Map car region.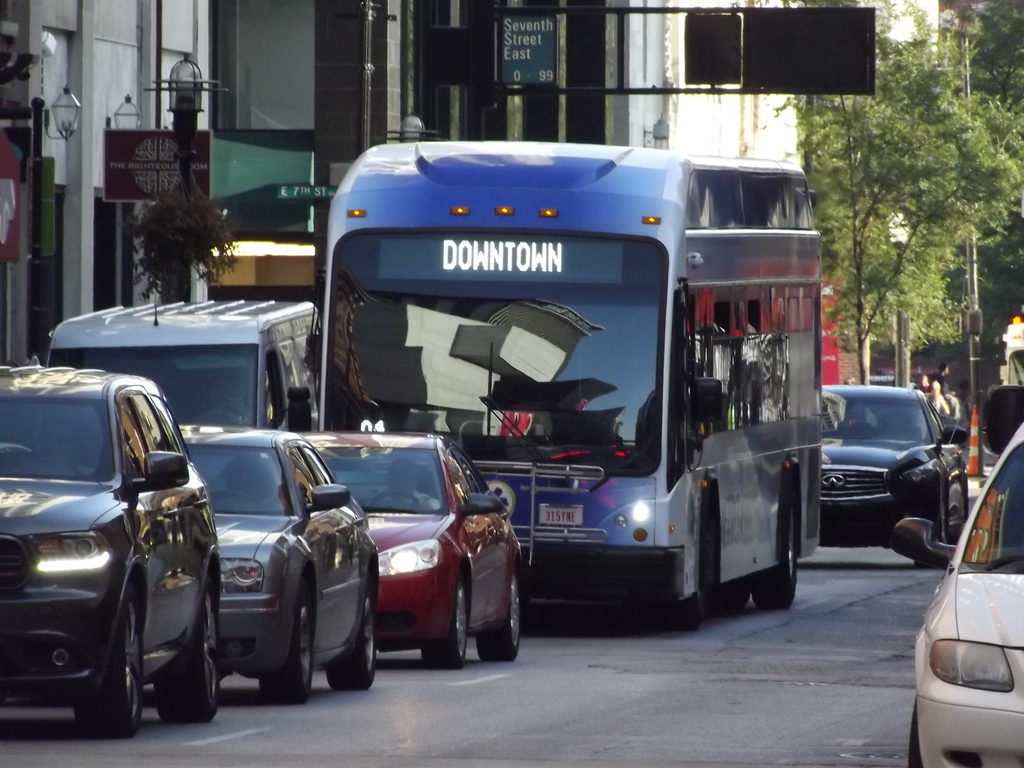
Mapped to x1=302 y1=425 x2=528 y2=663.
